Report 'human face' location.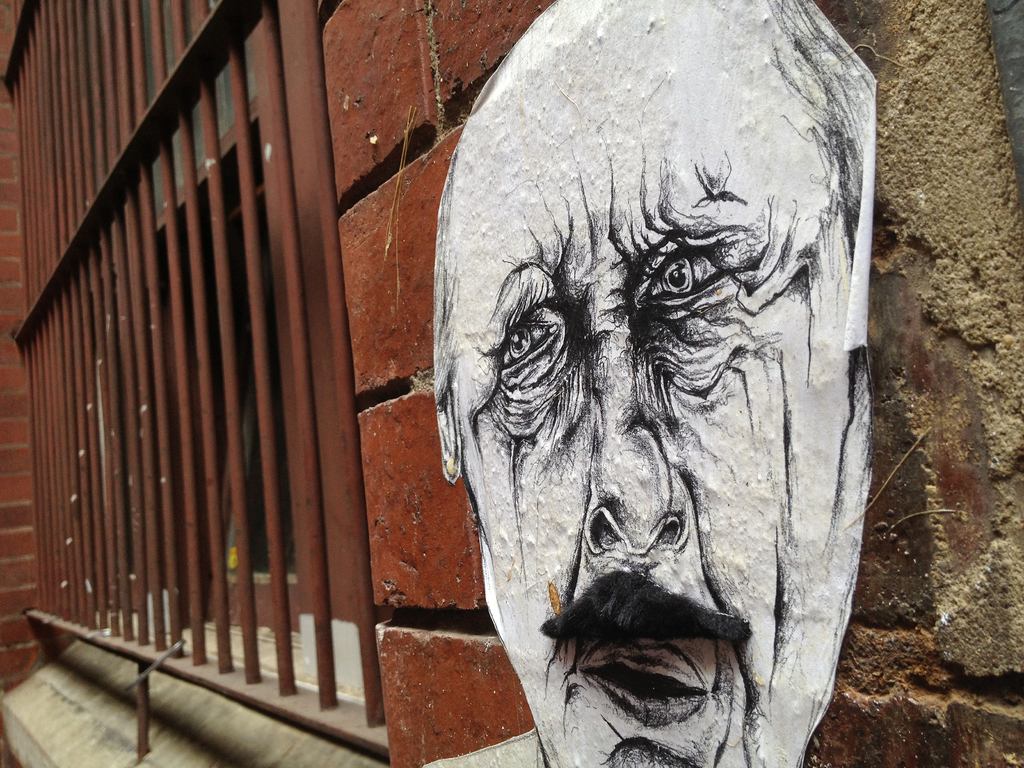
Report: [454, 0, 849, 767].
